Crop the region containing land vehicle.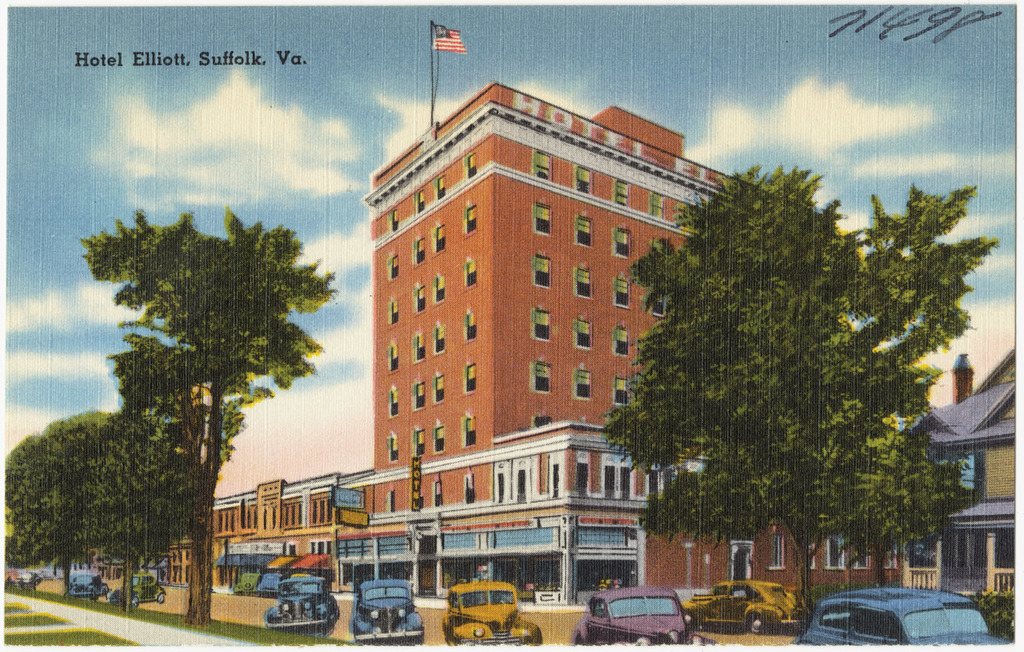
Crop region: BBox(573, 586, 711, 643).
